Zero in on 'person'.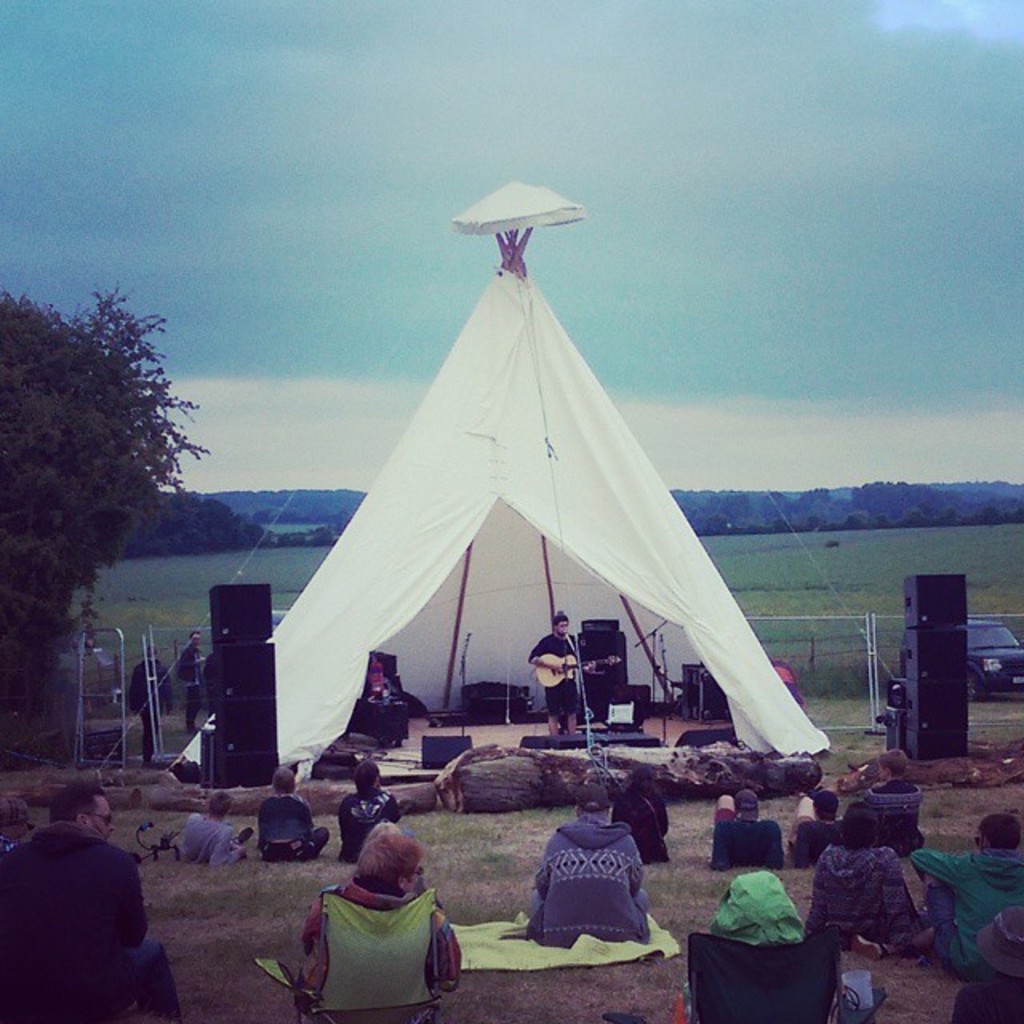
Zeroed in: (261, 765, 333, 864).
